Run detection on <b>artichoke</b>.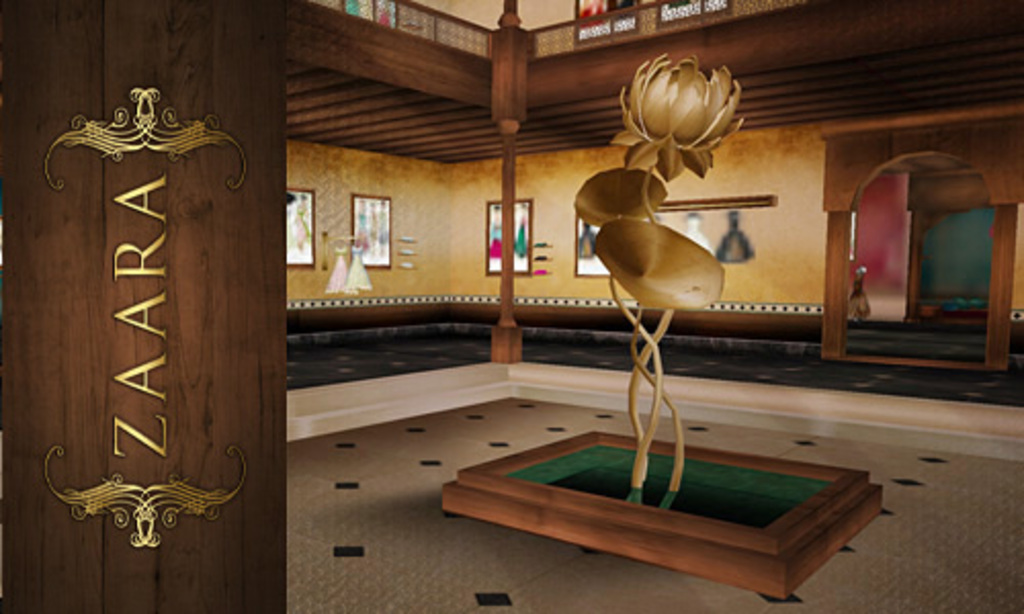
Result: 608,53,743,180.
